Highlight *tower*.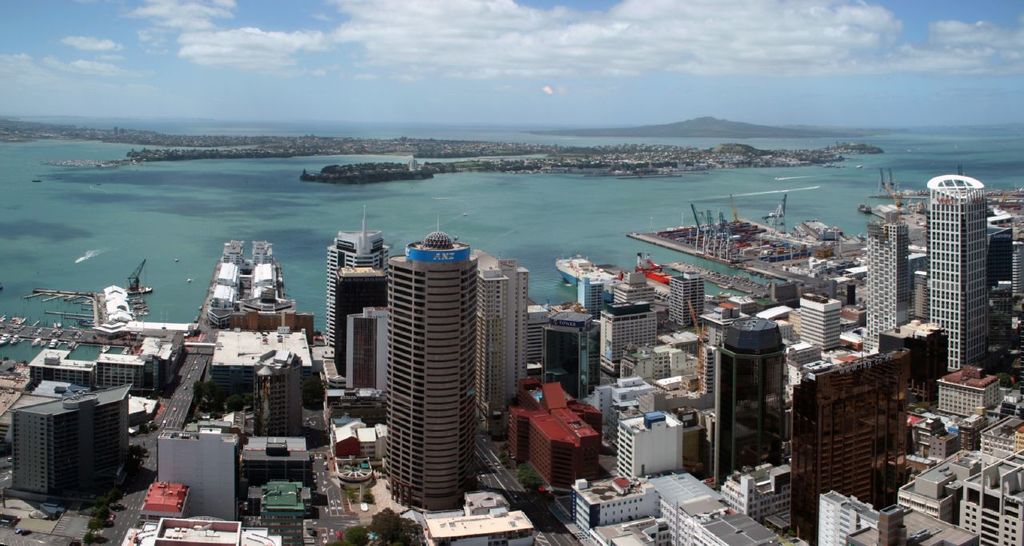
Highlighted region: left=858, top=217, right=921, bottom=359.
